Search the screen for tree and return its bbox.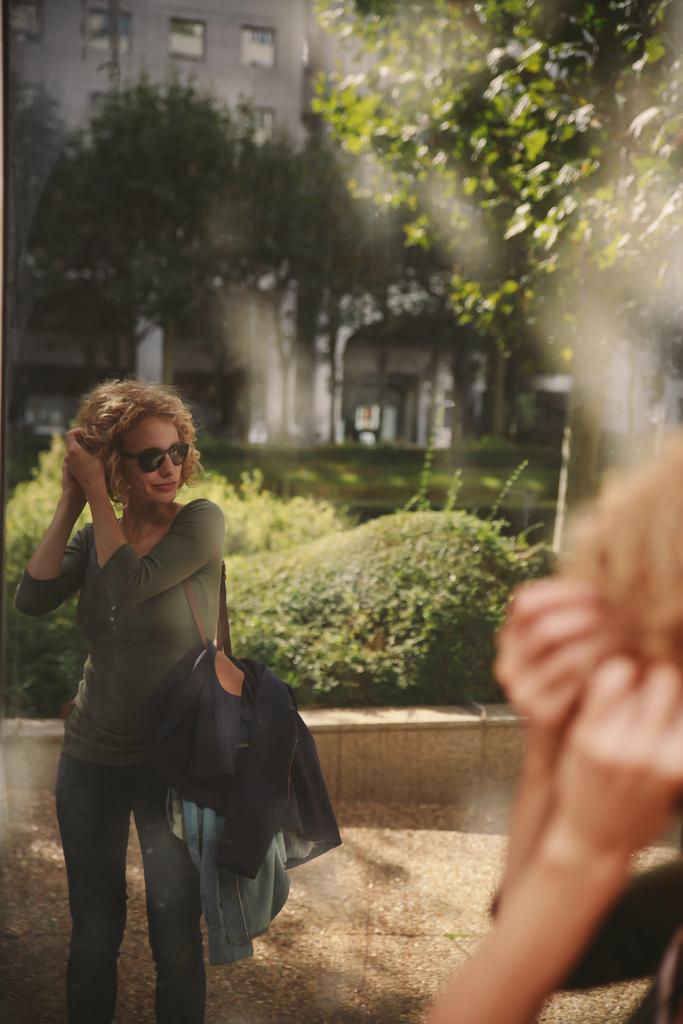
Found: locate(299, 0, 682, 693).
